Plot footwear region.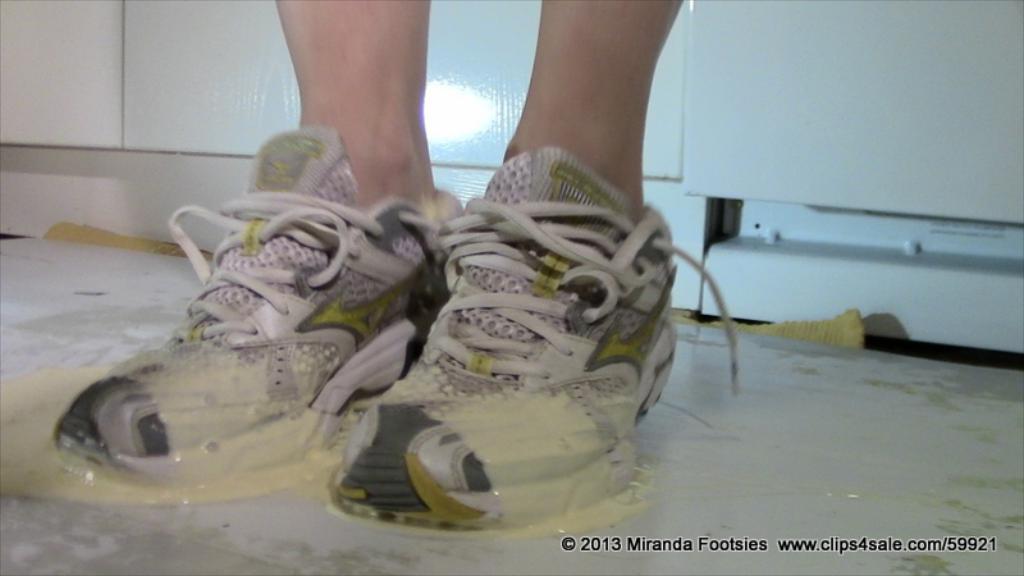
Plotted at select_region(0, 124, 467, 507).
